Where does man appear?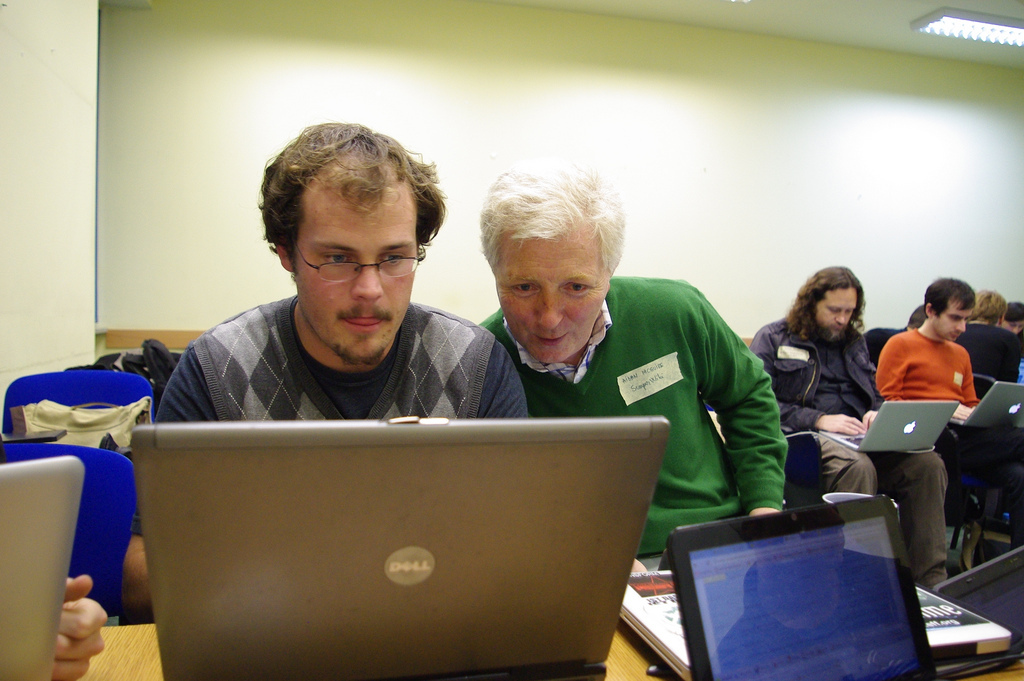
Appears at [left=873, top=277, right=1023, bottom=555].
